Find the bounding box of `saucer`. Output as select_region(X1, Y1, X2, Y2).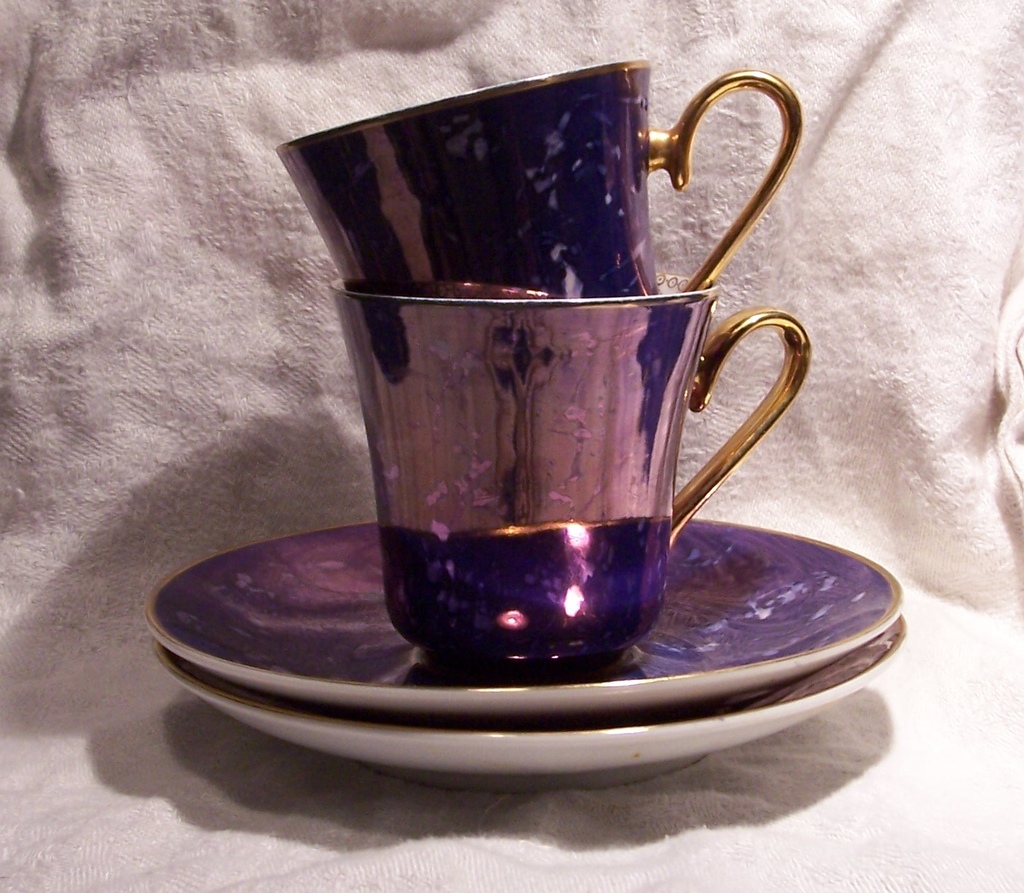
select_region(149, 519, 897, 735).
